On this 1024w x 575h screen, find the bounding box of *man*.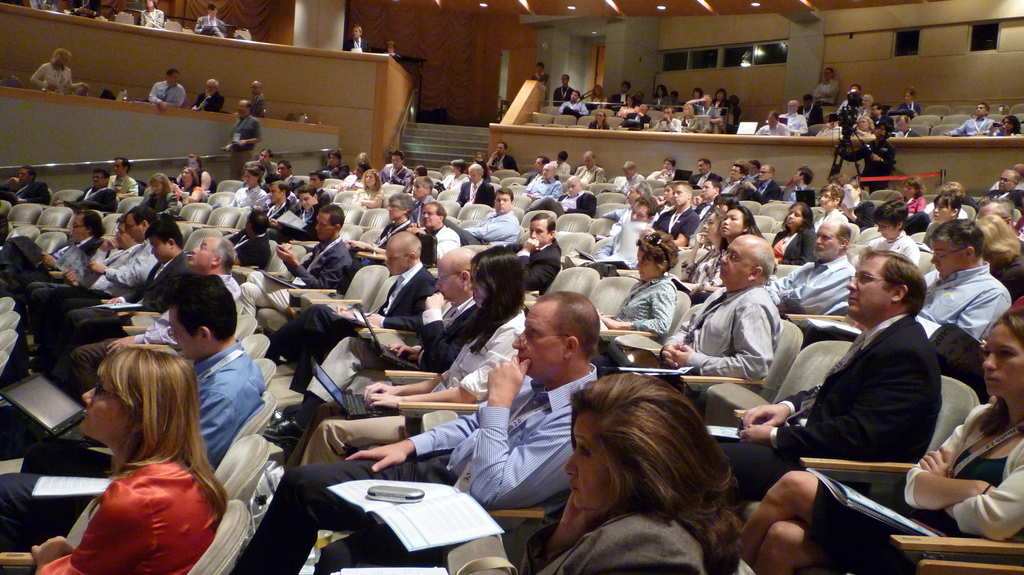
Bounding box: l=988, t=164, r=1020, b=188.
